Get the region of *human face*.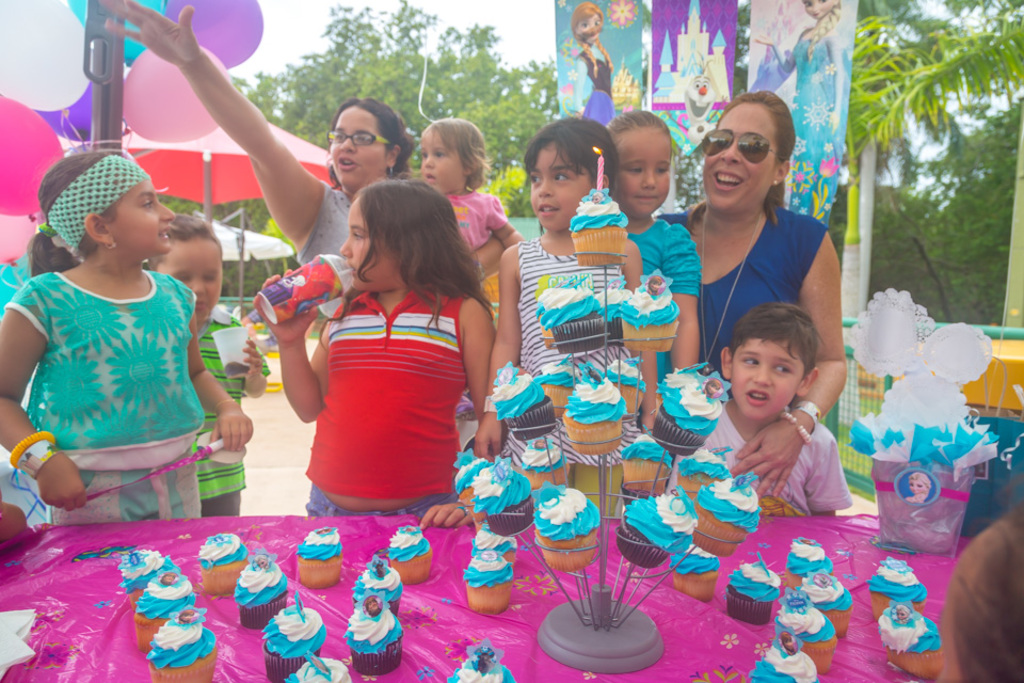
<region>110, 177, 174, 259</region>.
